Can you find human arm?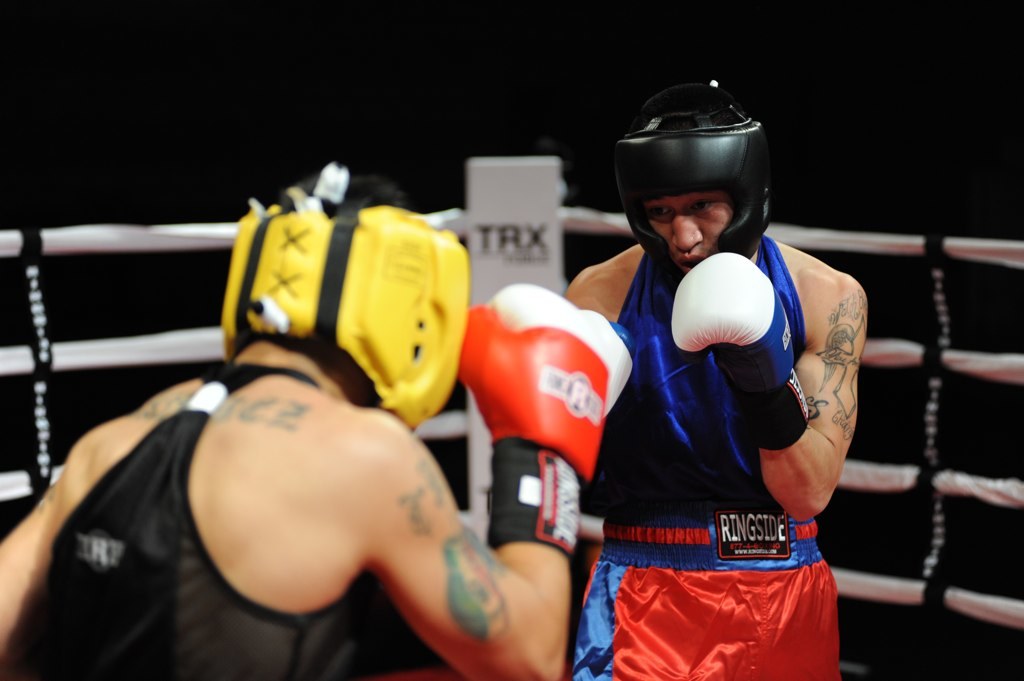
Yes, bounding box: left=364, top=276, right=637, bottom=680.
